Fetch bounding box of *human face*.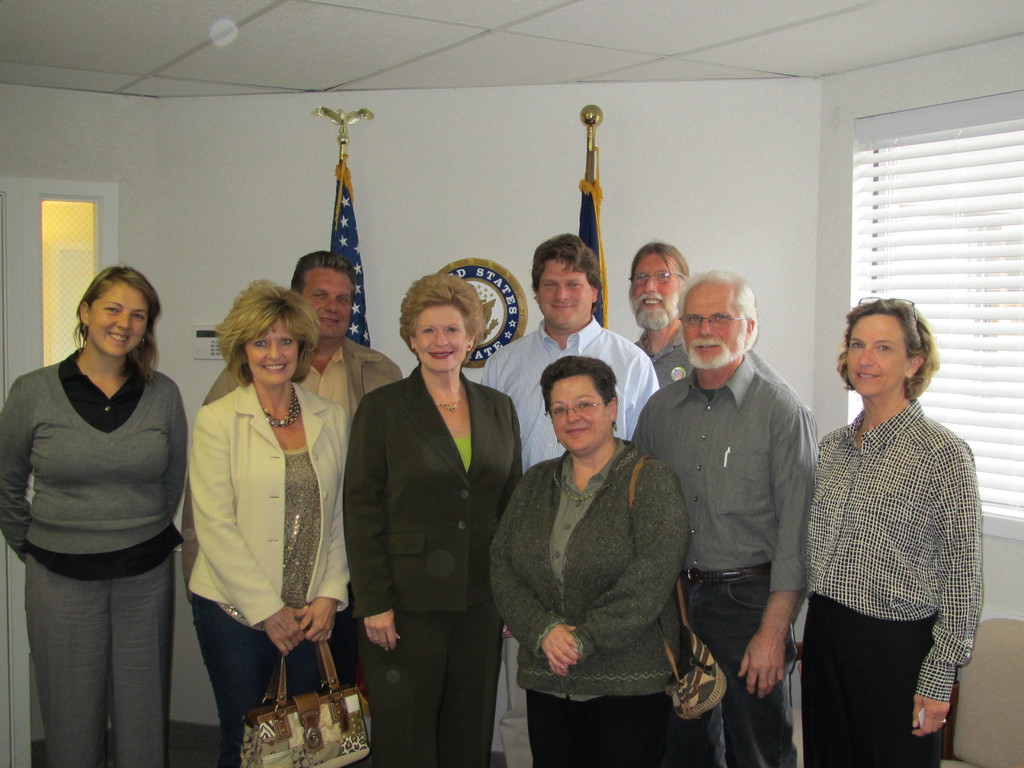
Bbox: <box>550,374,609,447</box>.
